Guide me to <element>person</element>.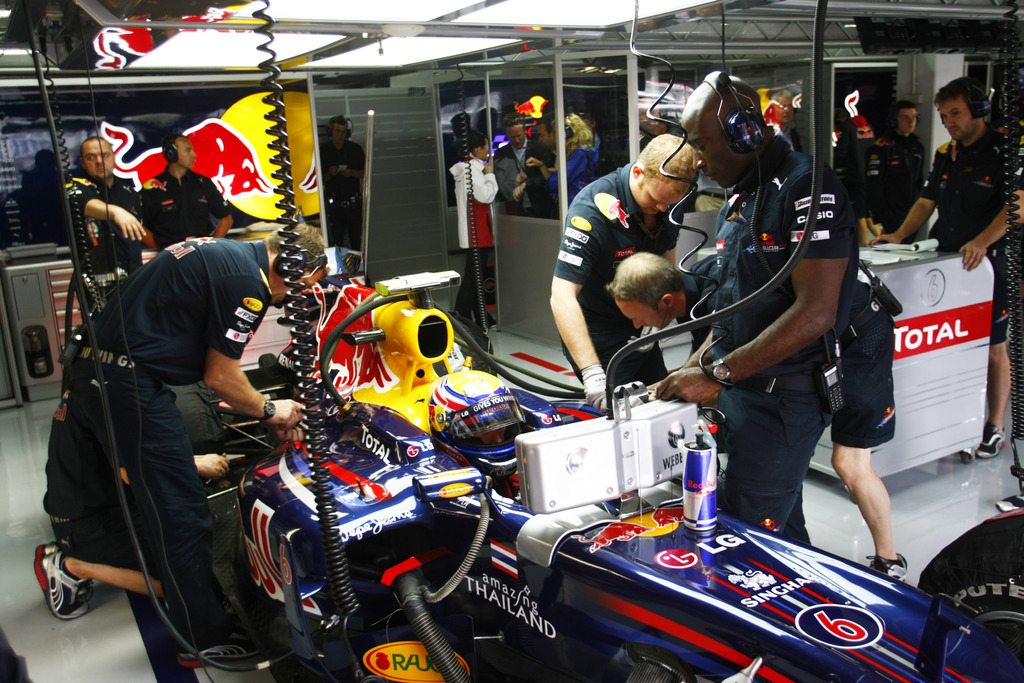
Guidance: bbox=(532, 110, 604, 217).
